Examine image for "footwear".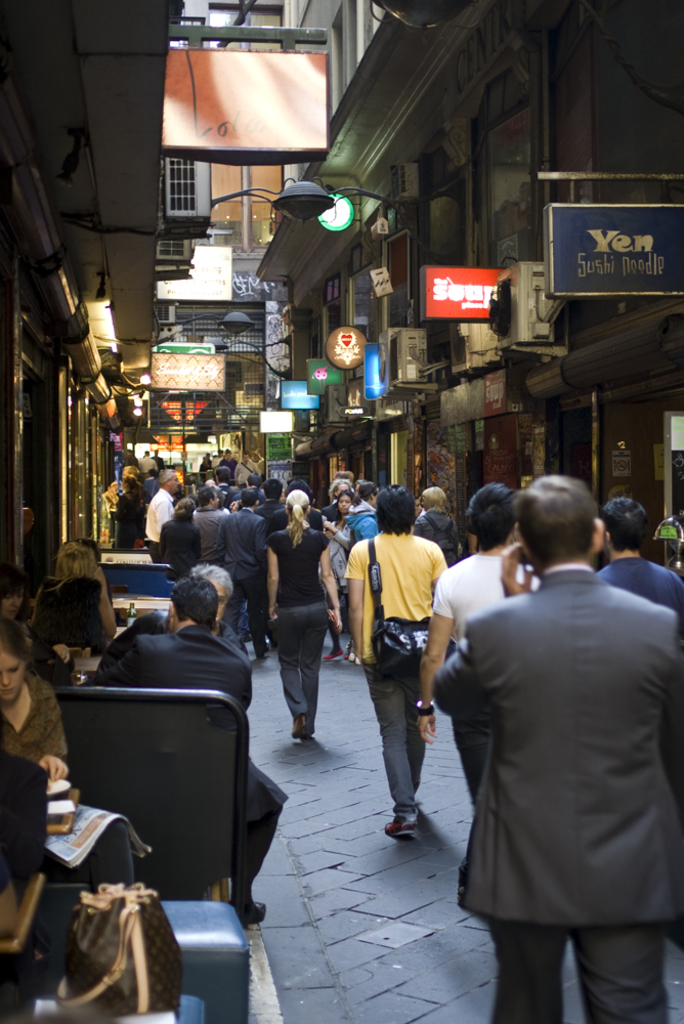
Examination result: (x1=260, y1=641, x2=271, y2=660).
